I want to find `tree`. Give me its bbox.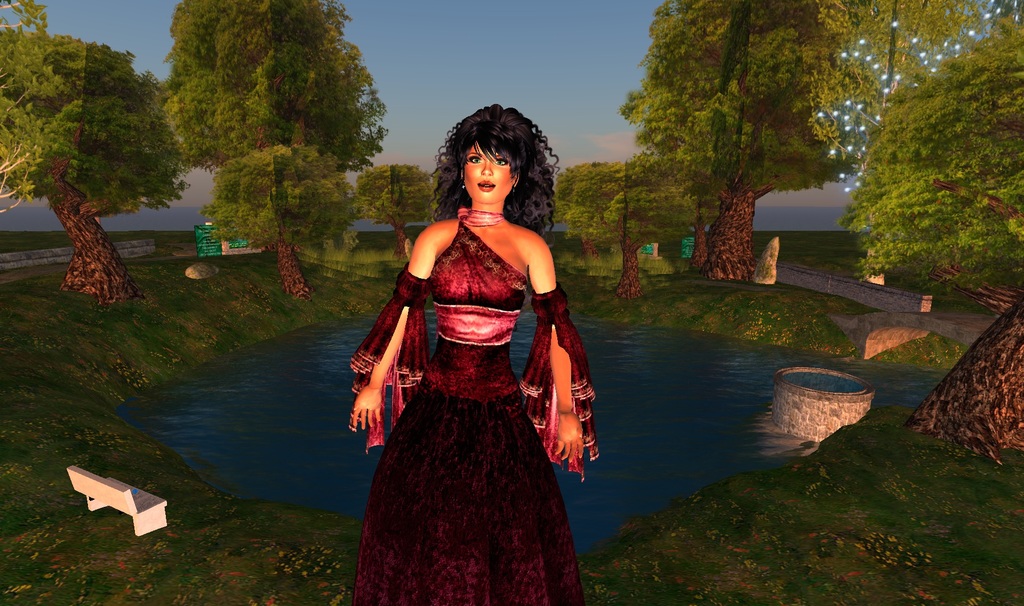
l=13, t=22, r=185, b=309.
